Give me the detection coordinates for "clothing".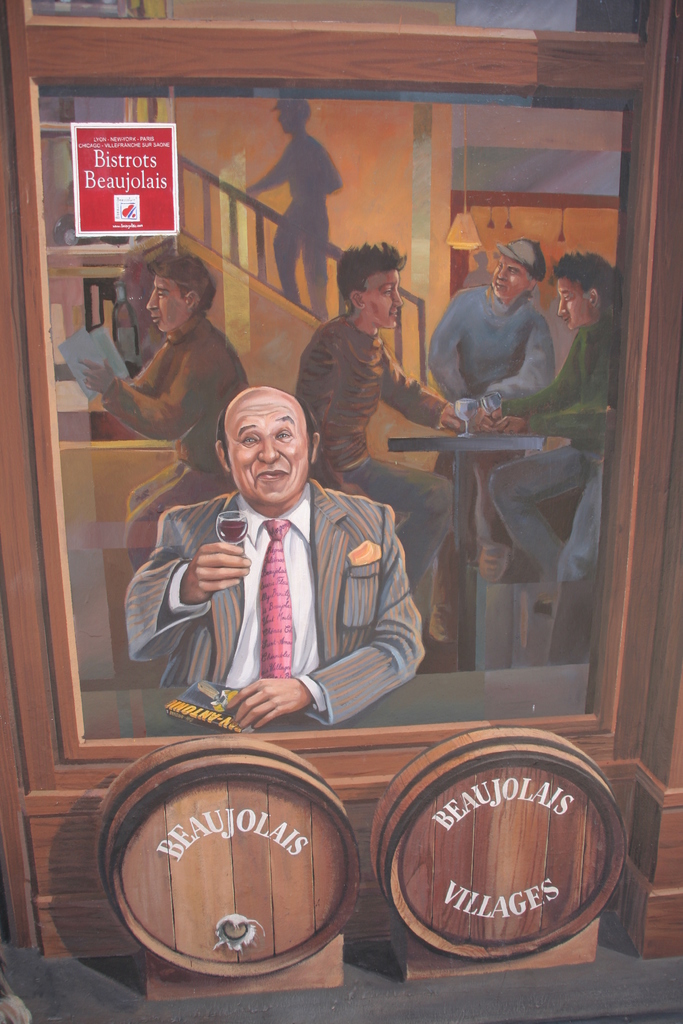
l=300, t=319, r=429, b=463.
